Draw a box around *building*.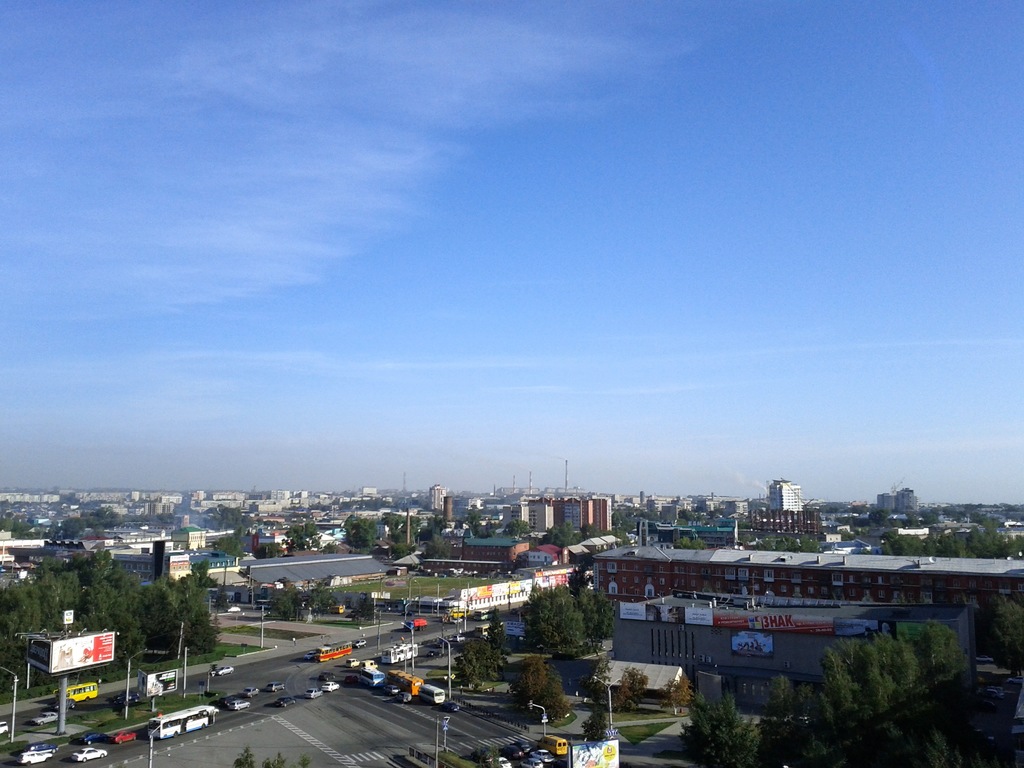
left=877, top=483, right=918, bottom=516.
